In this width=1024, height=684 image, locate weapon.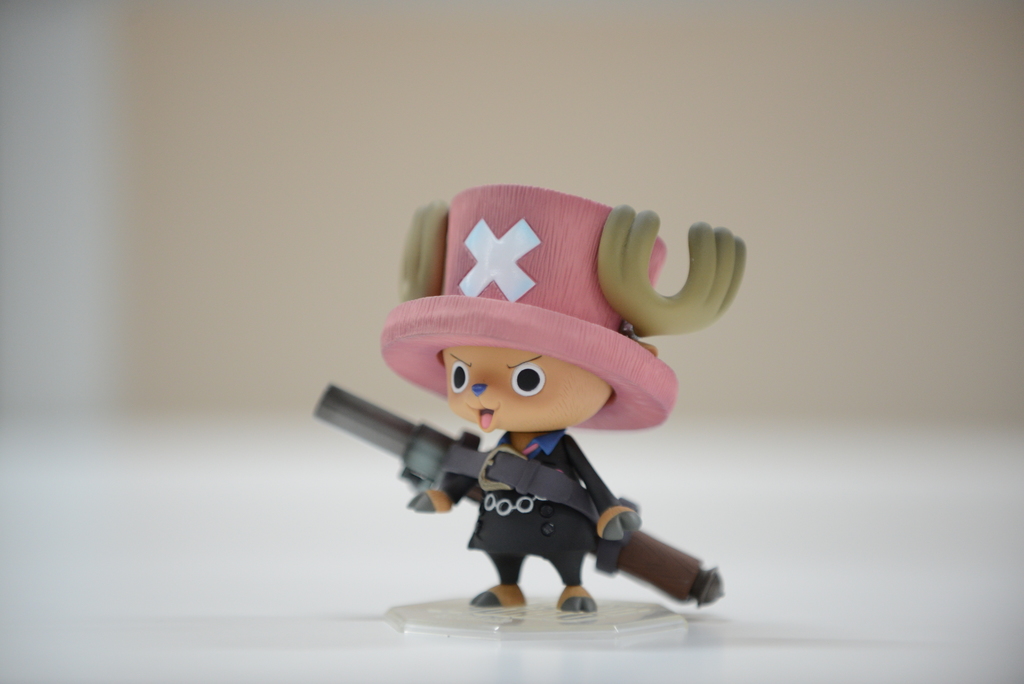
Bounding box: {"x1": 309, "y1": 387, "x2": 727, "y2": 611}.
